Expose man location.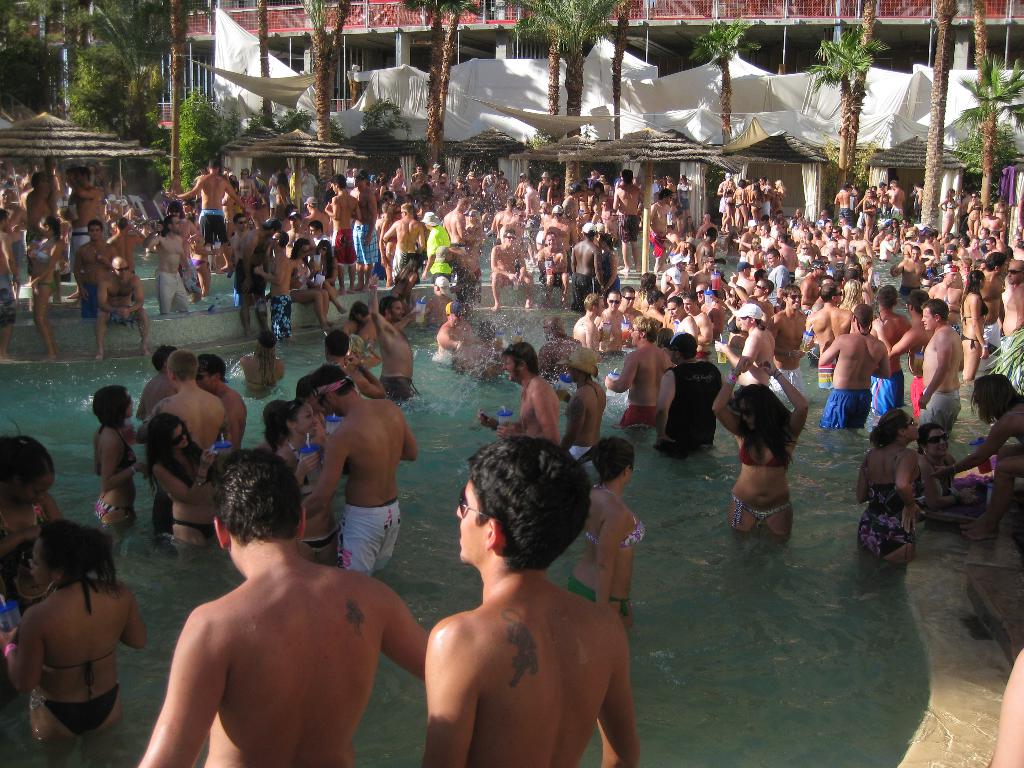
Exposed at pyautogui.locateOnScreen(915, 296, 963, 444).
